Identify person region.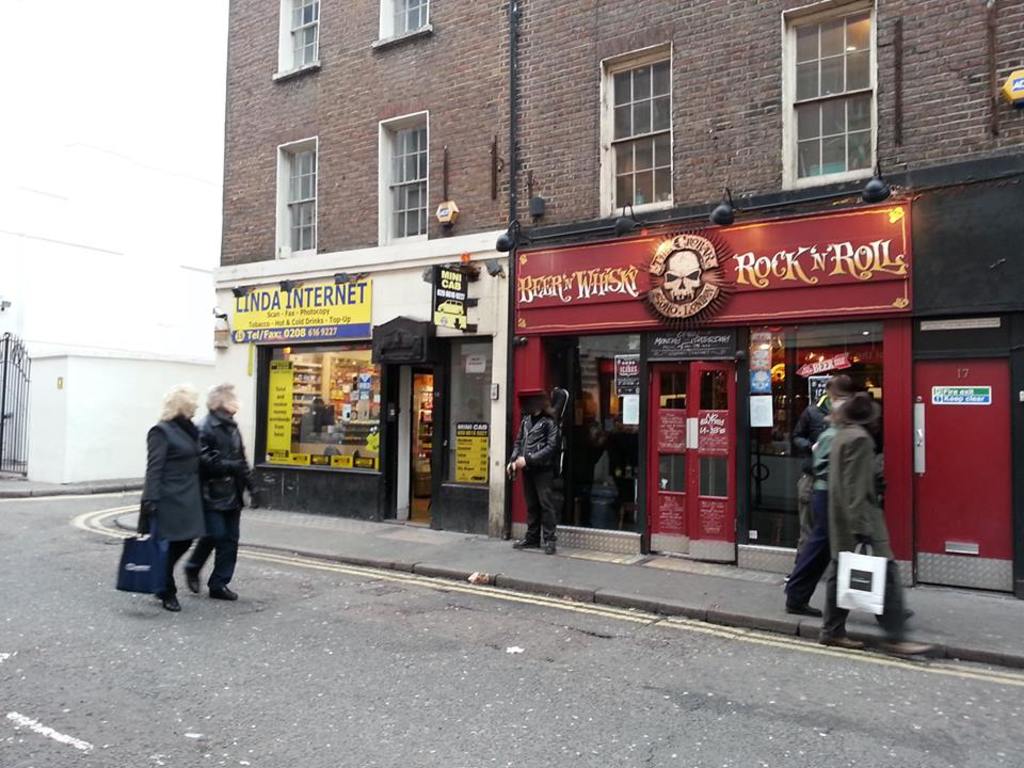
Region: box=[135, 384, 207, 611].
